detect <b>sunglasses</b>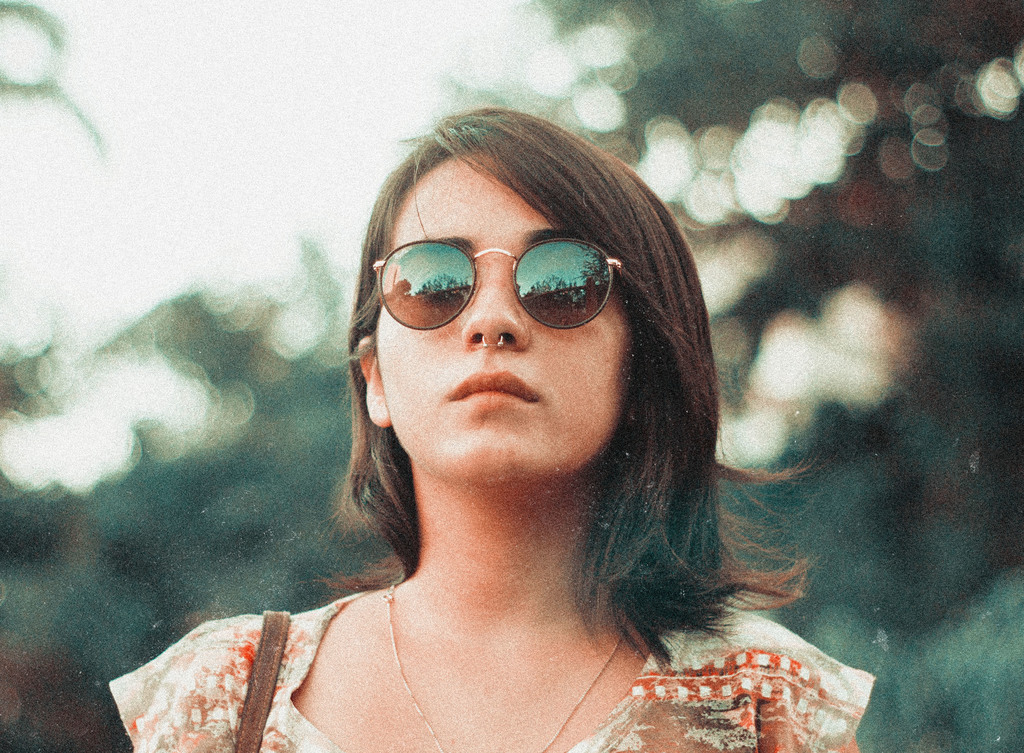
{"x1": 375, "y1": 238, "x2": 619, "y2": 334}
